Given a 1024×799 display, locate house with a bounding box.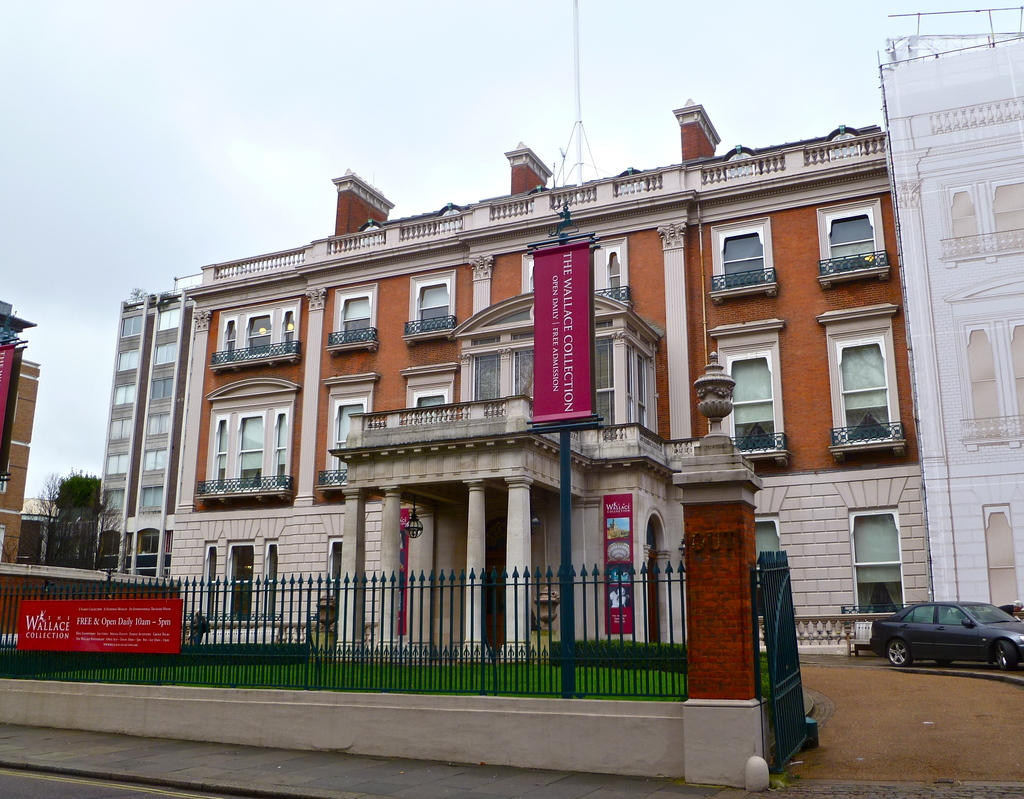
Located: [86,287,191,588].
